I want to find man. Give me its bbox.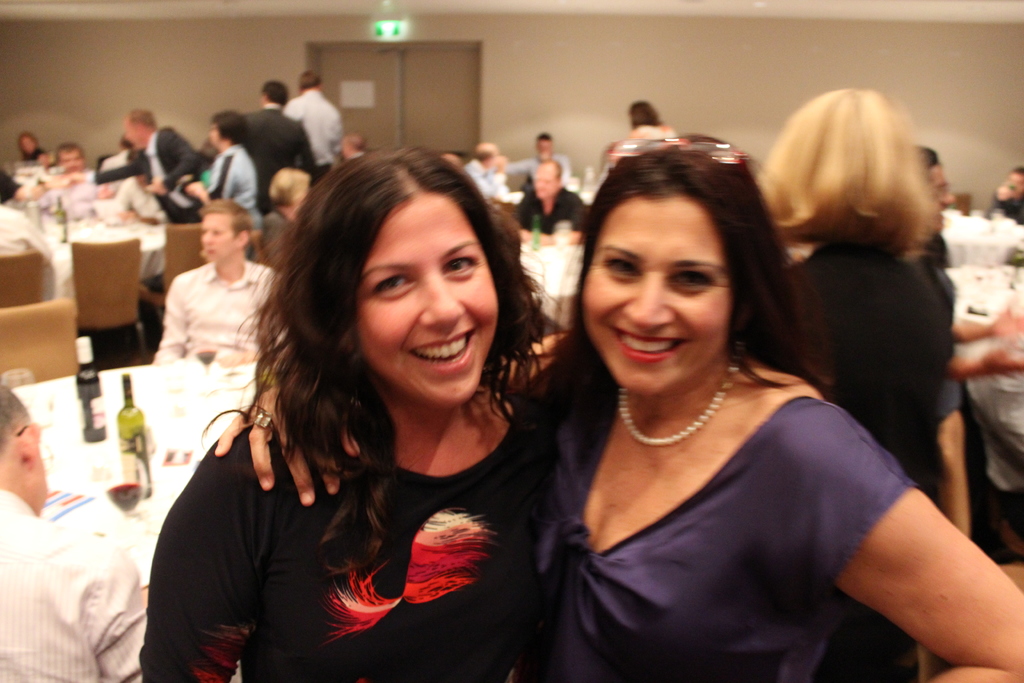
bbox=[339, 131, 364, 168].
